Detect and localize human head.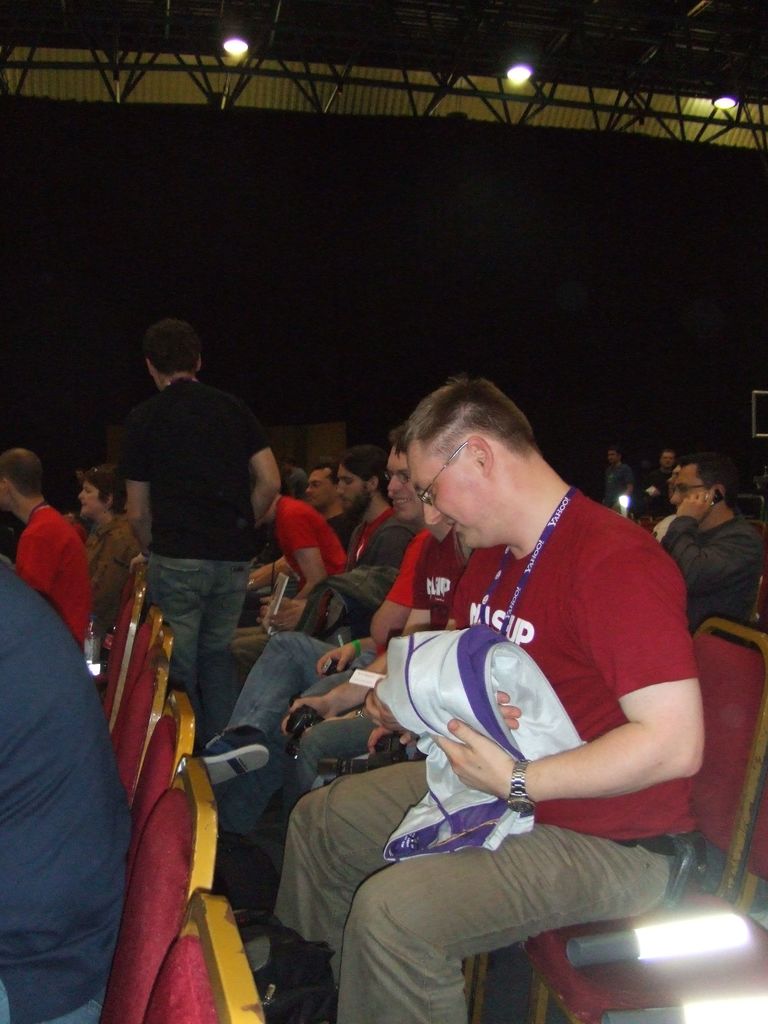
Localized at Rect(382, 428, 420, 519).
